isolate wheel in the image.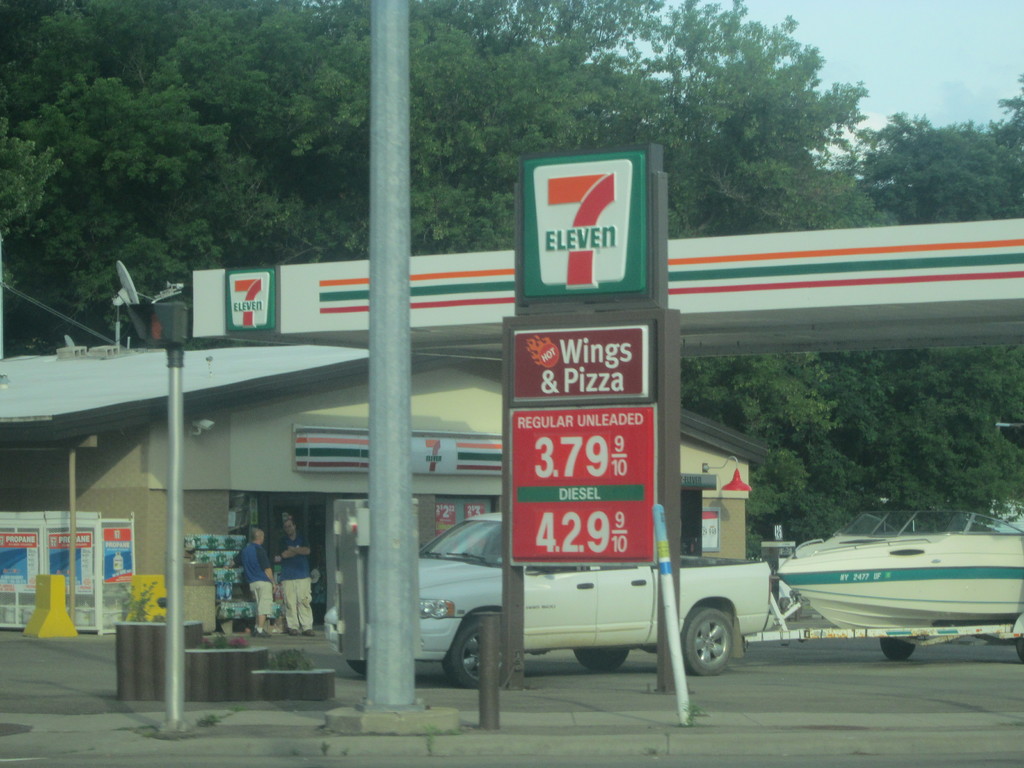
Isolated region: crop(433, 611, 519, 693).
